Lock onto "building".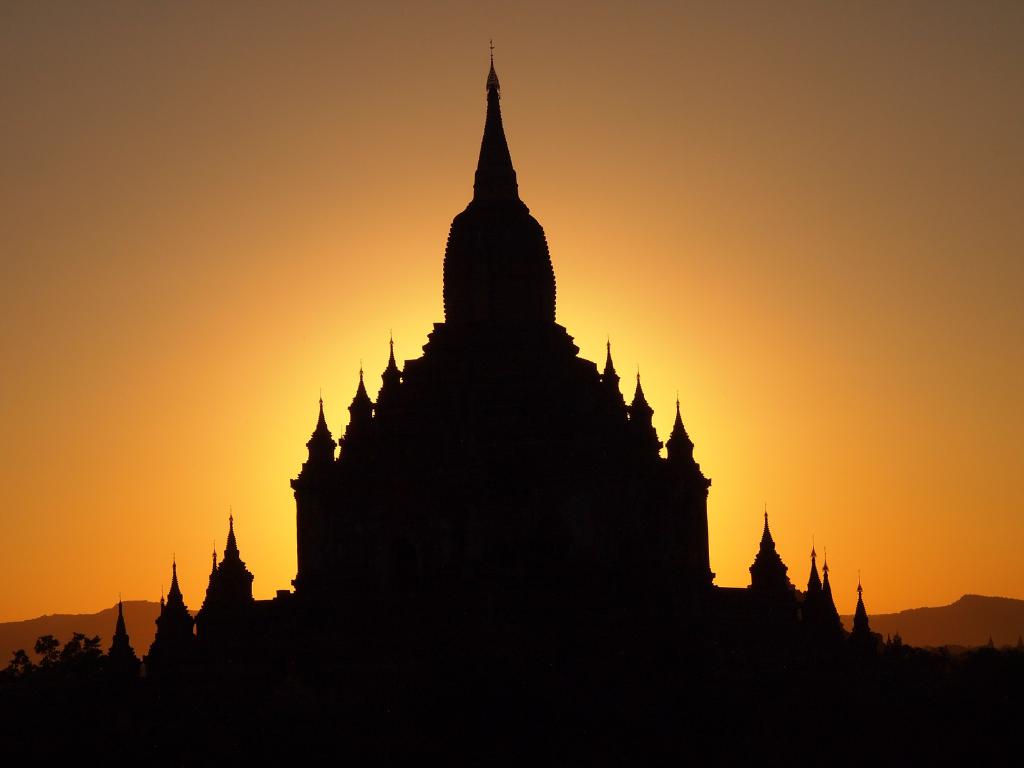
Locked: x1=0 y1=41 x2=1023 y2=767.
